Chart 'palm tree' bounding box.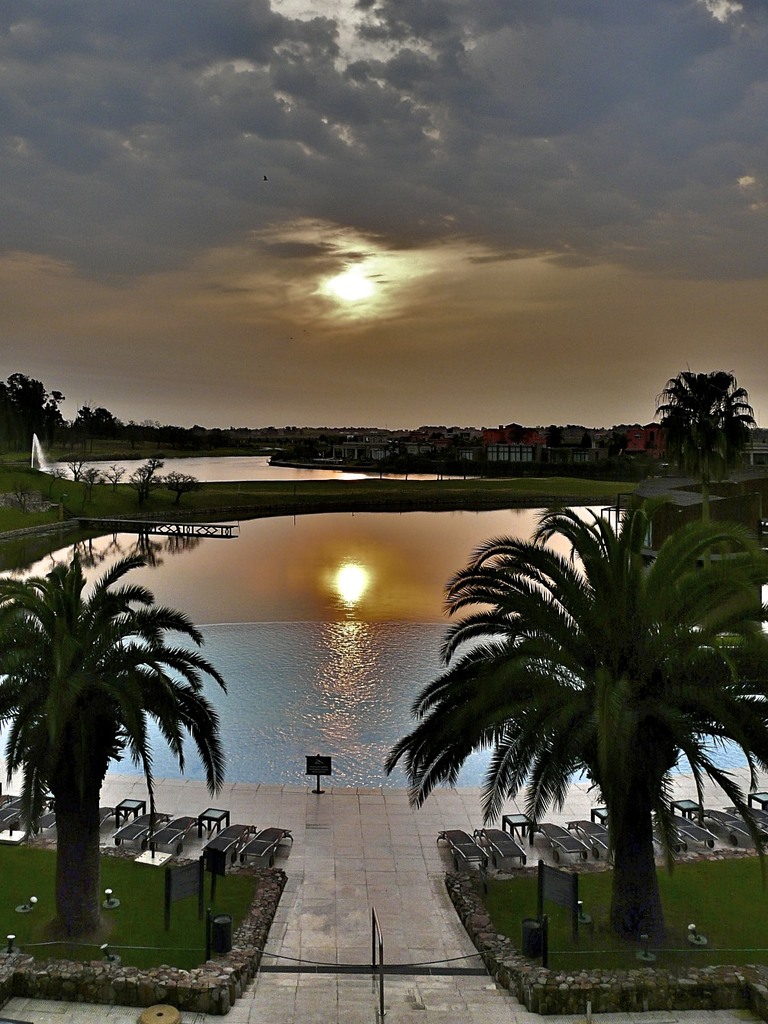
Charted: {"left": 379, "top": 485, "right": 767, "bottom": 939}.
